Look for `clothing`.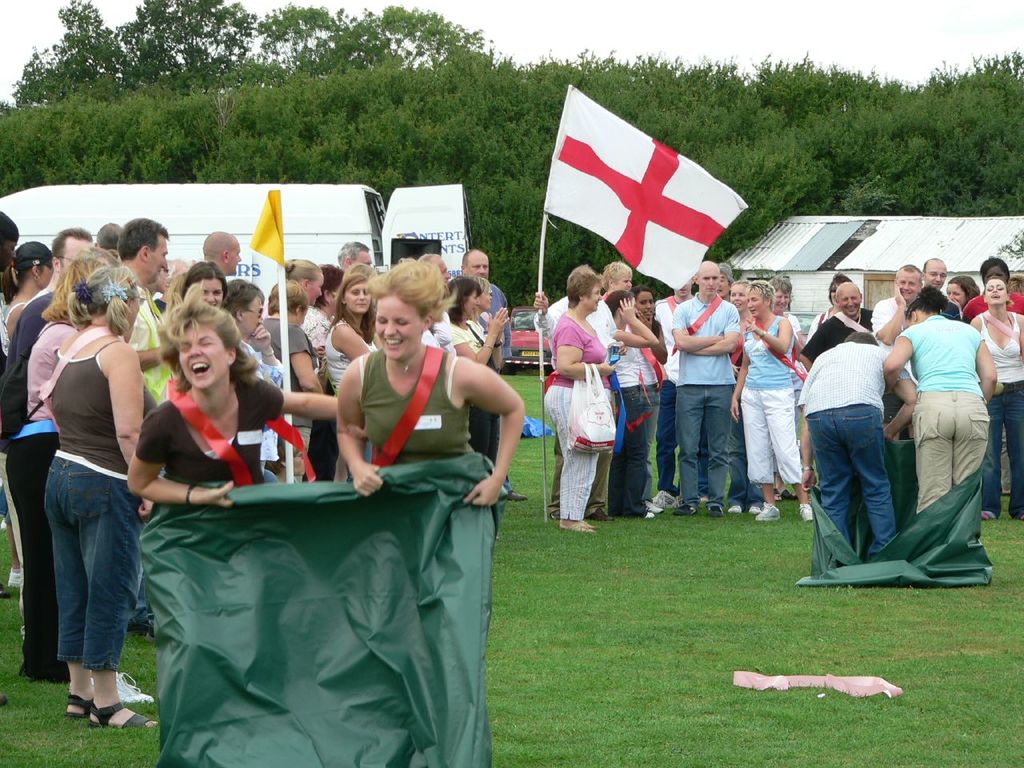
Found: l=898, t=267, r=1003, b=581.
